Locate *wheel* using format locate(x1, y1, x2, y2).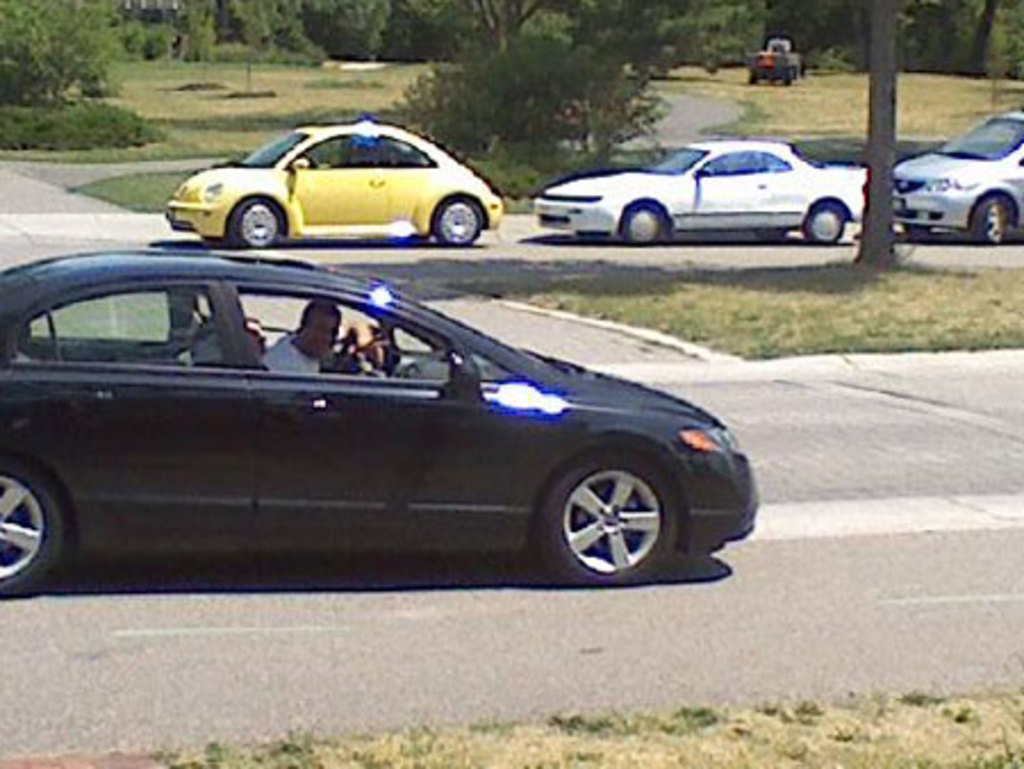
locate(532, 446, 678, 594).
